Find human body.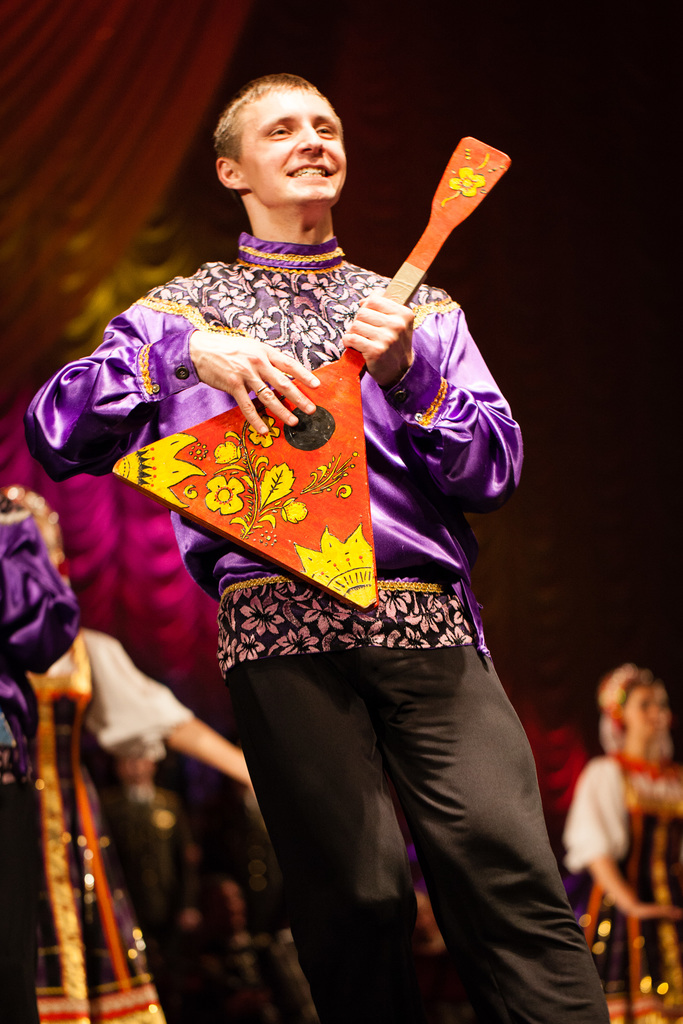
l=37, t=631, r=245, b=1023.
